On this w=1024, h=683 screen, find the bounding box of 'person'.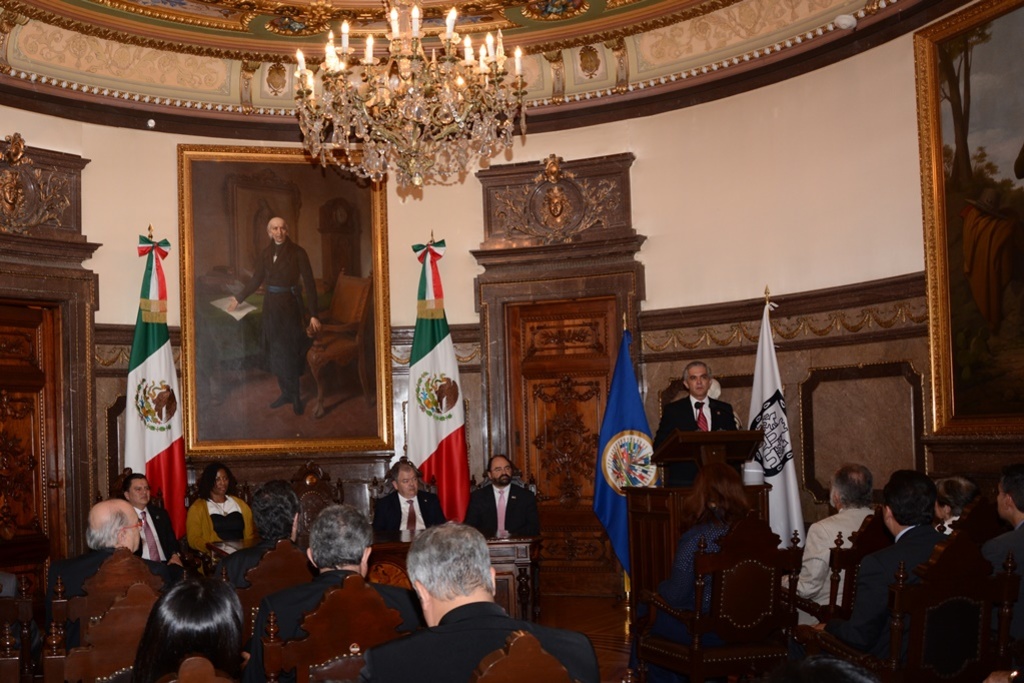
Bounding box: {"left": 981, "top": 464, "right": 1023, "bottom": 641}.
